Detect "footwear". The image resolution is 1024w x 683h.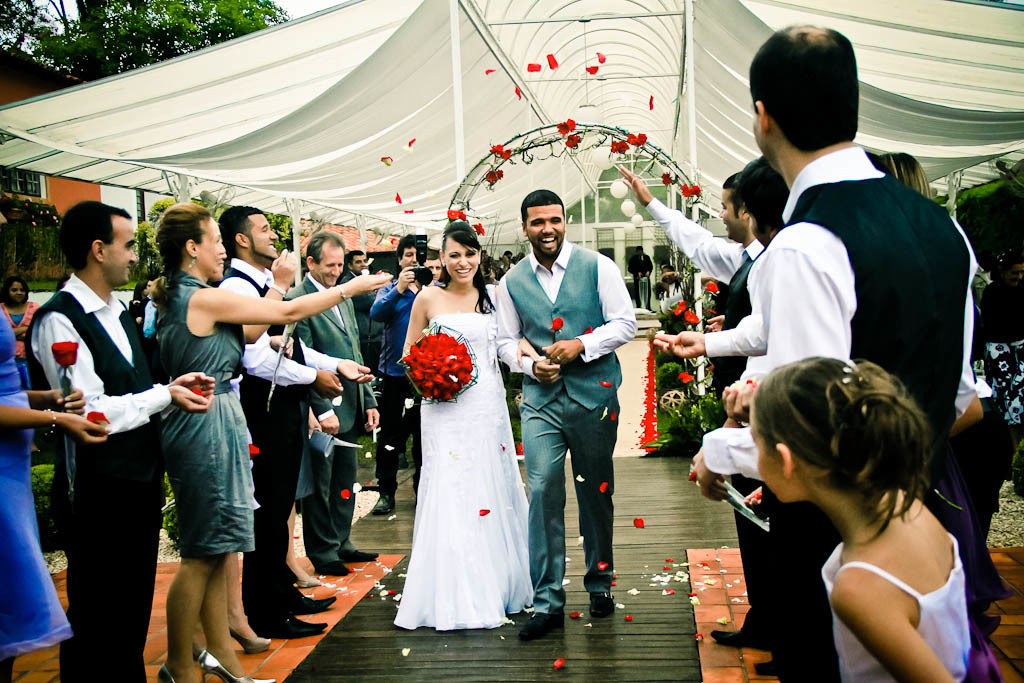
pyautogui.locateOnScreen(251, 616, 324, 636).
